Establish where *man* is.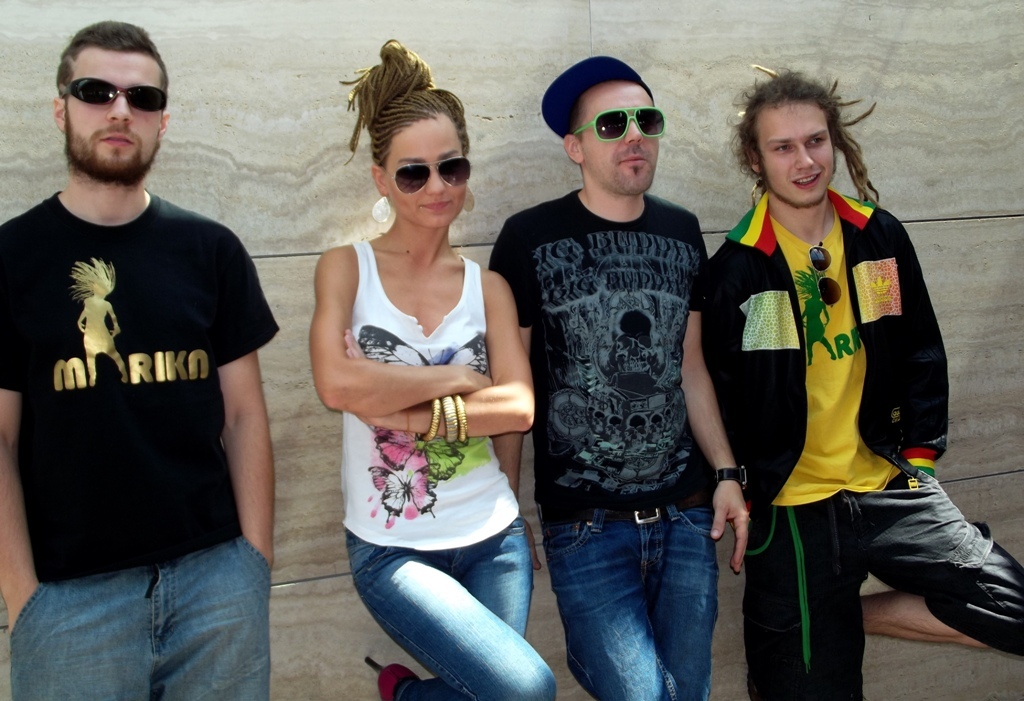
Established at (6, 17, 282, 692).
